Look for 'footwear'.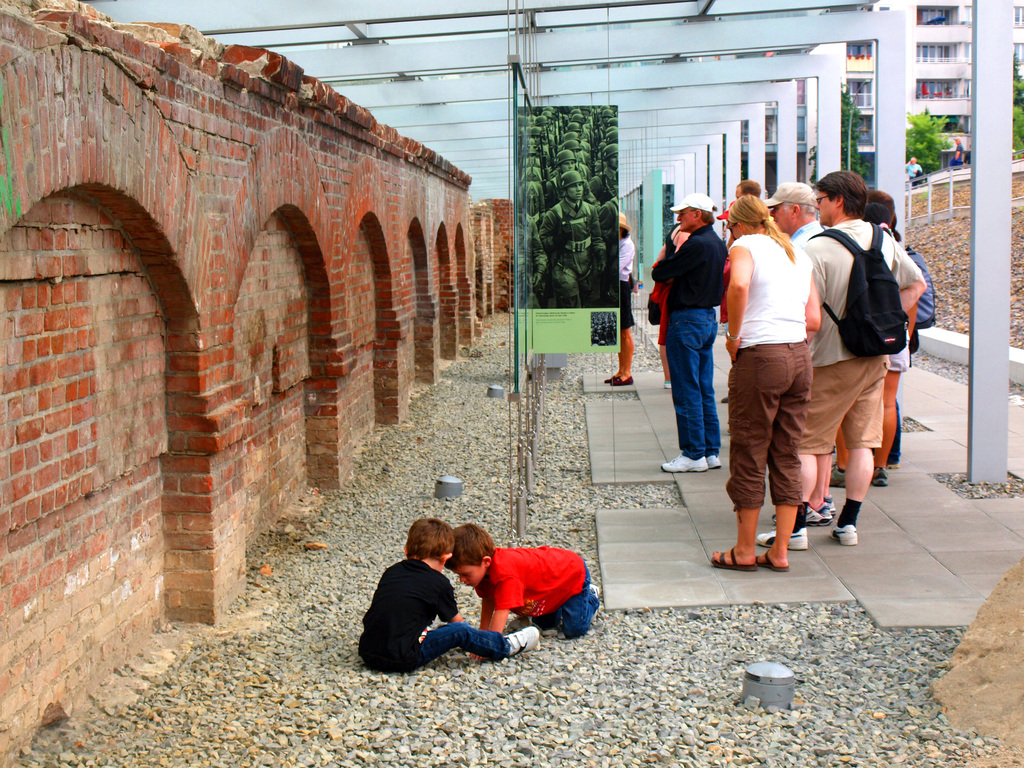
Found: 758, 527, 810, 552.
